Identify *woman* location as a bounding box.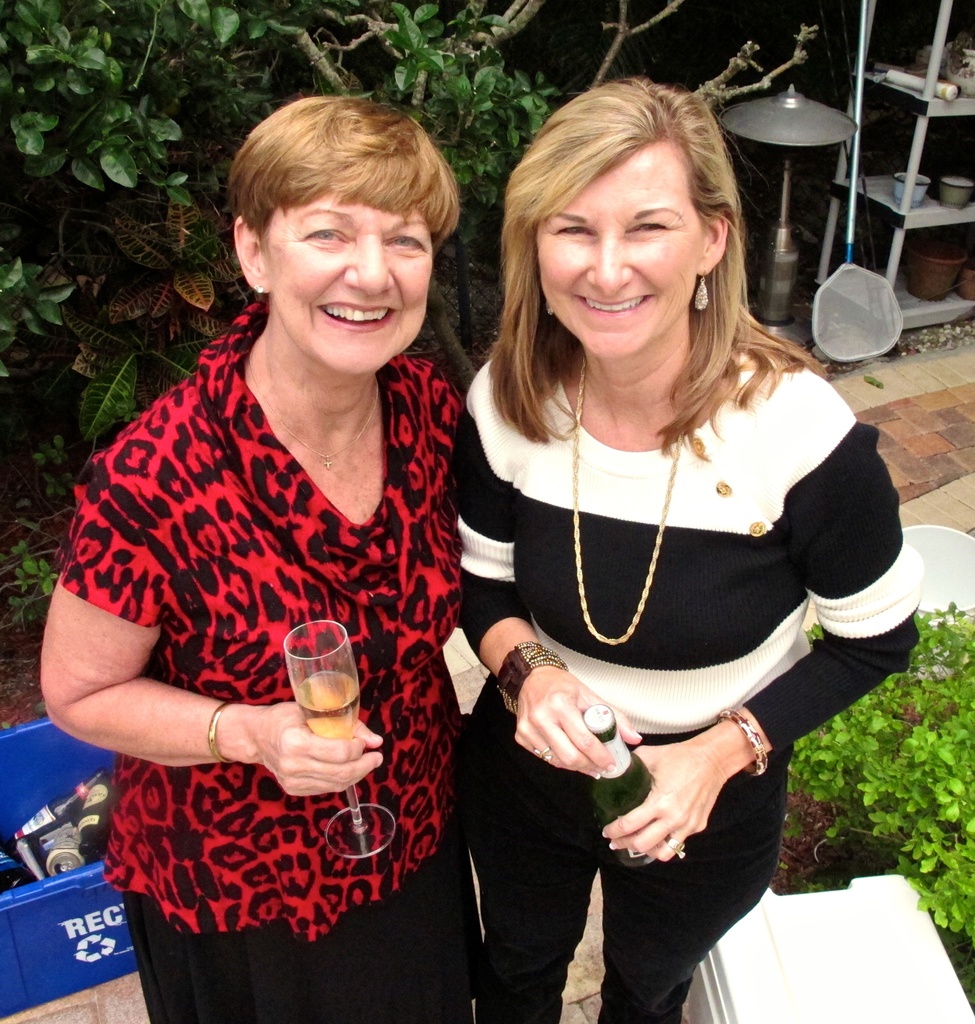
(36, 95, 468, 1023).
